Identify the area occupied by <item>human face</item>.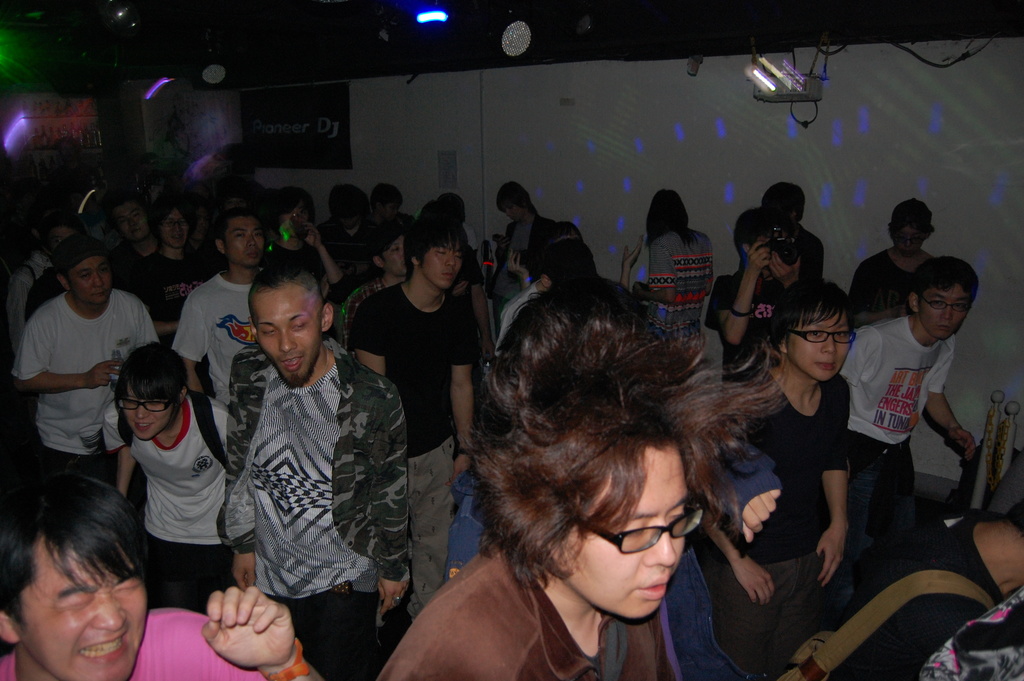
Area: x1=568 y1=447 x2=692 y2=621.
